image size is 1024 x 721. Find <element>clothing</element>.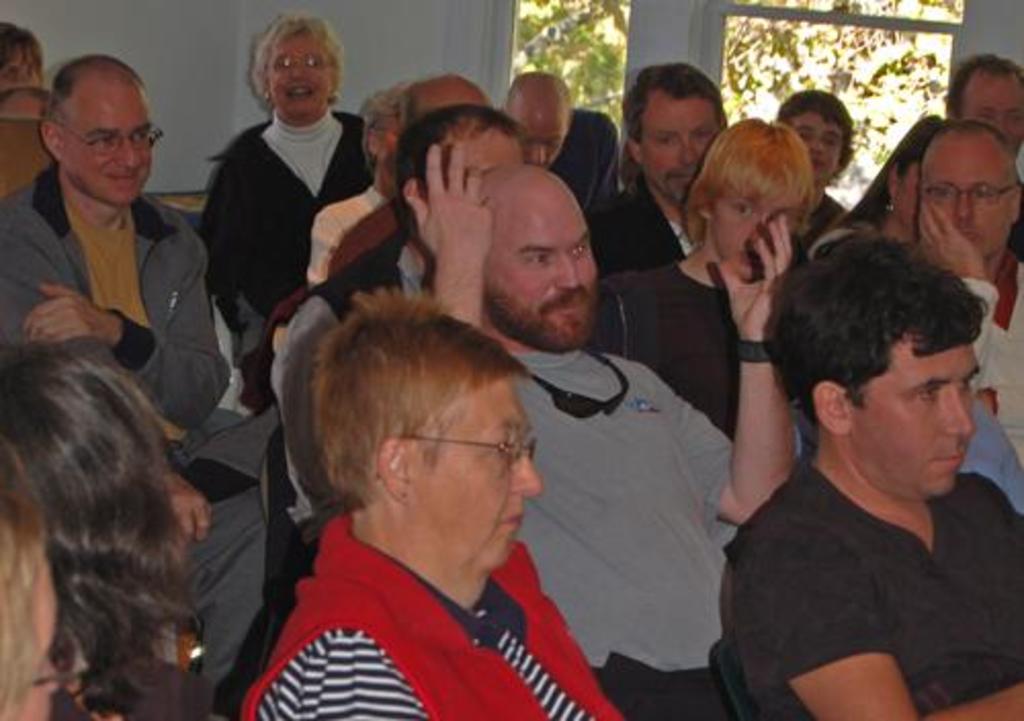
left=586, top=168, right=694, bottom=279.
